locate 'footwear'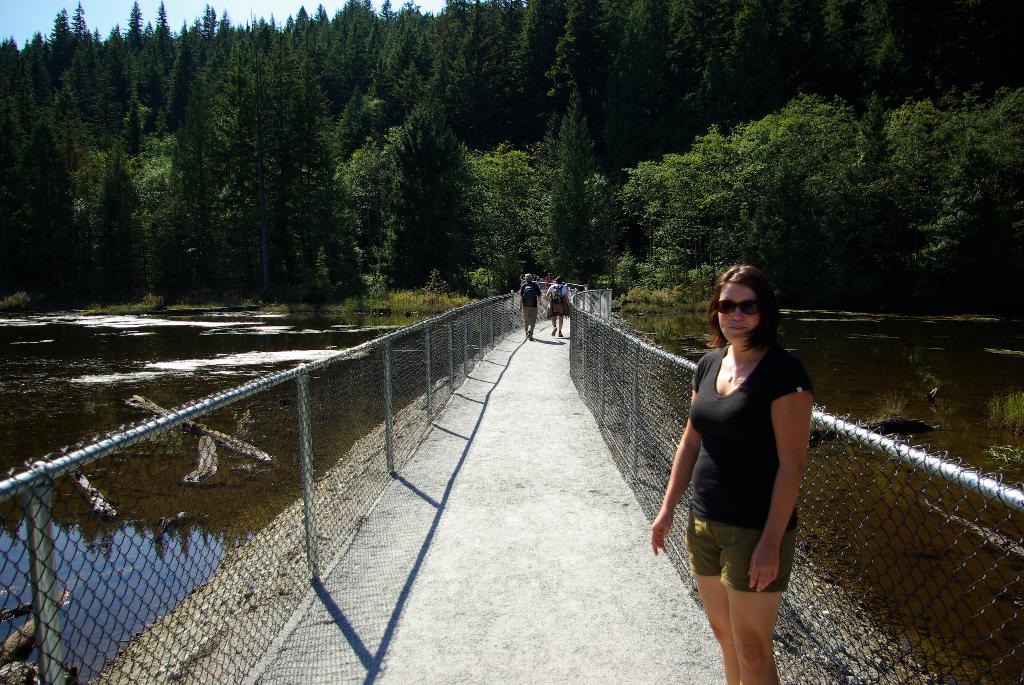
detection(557, 330, 566, 338)
